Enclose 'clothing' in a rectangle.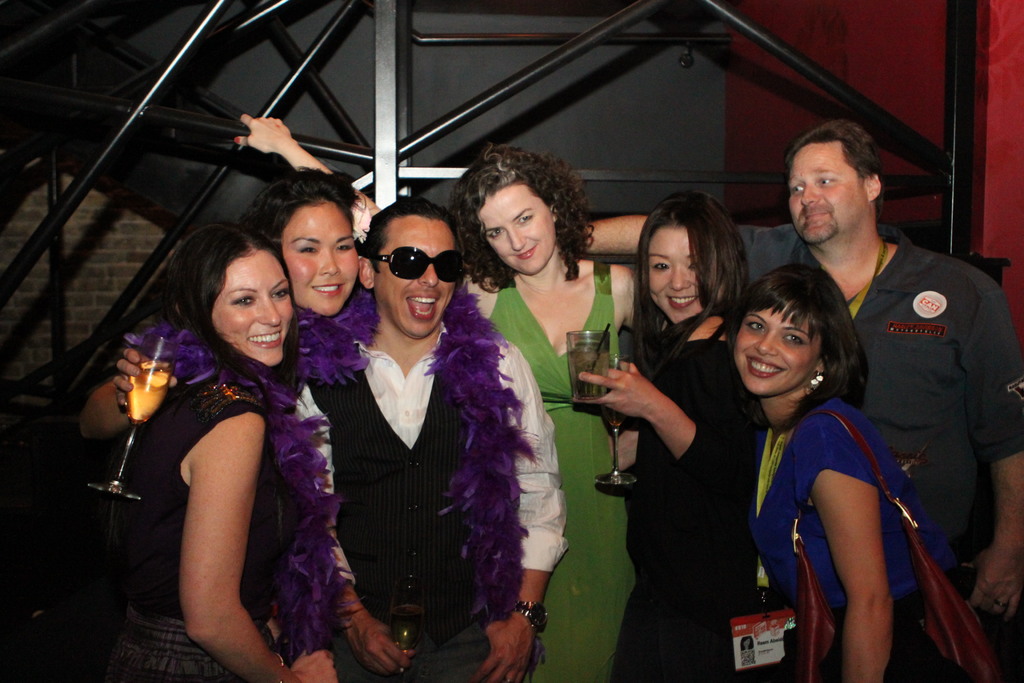
select_region(483, 262, 636, 682).
